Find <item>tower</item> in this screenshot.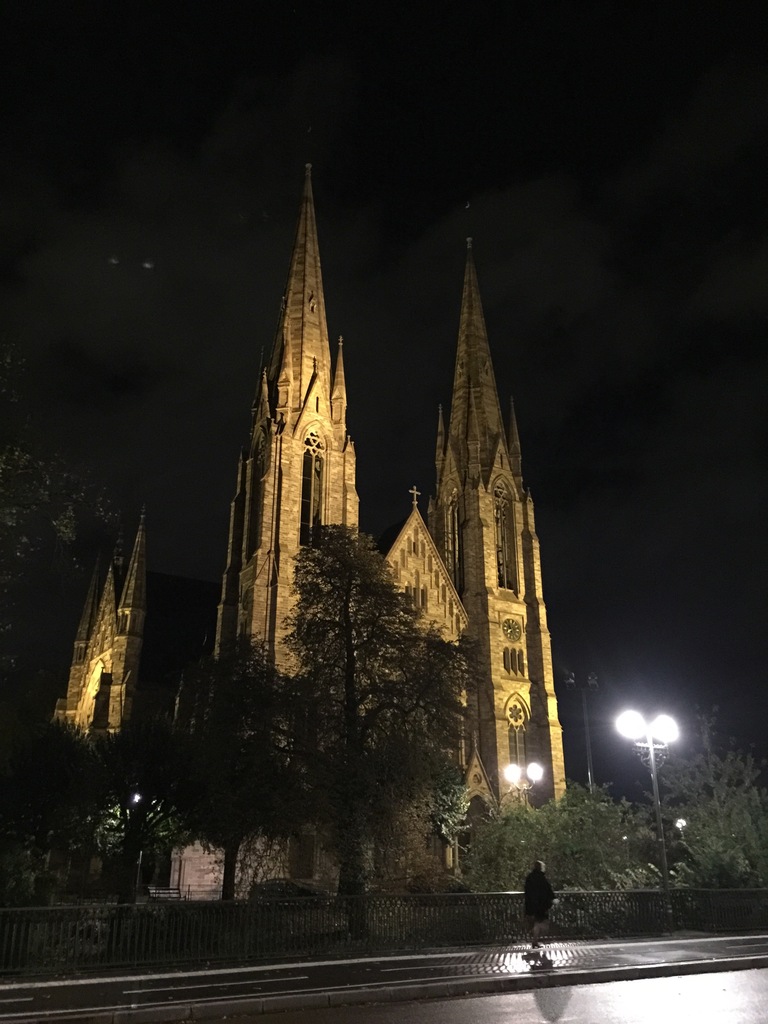
The bounding box for <item>tower</item> is select_region(166, 154, 565, 903).
